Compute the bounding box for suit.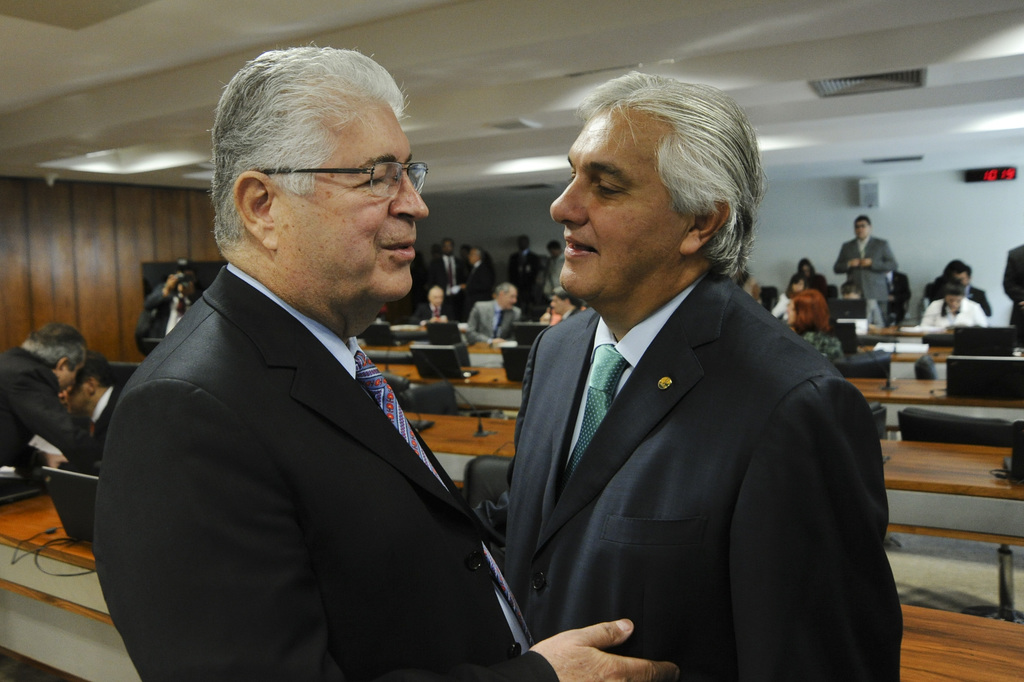
bbox=(75, 384, 125, 451).
